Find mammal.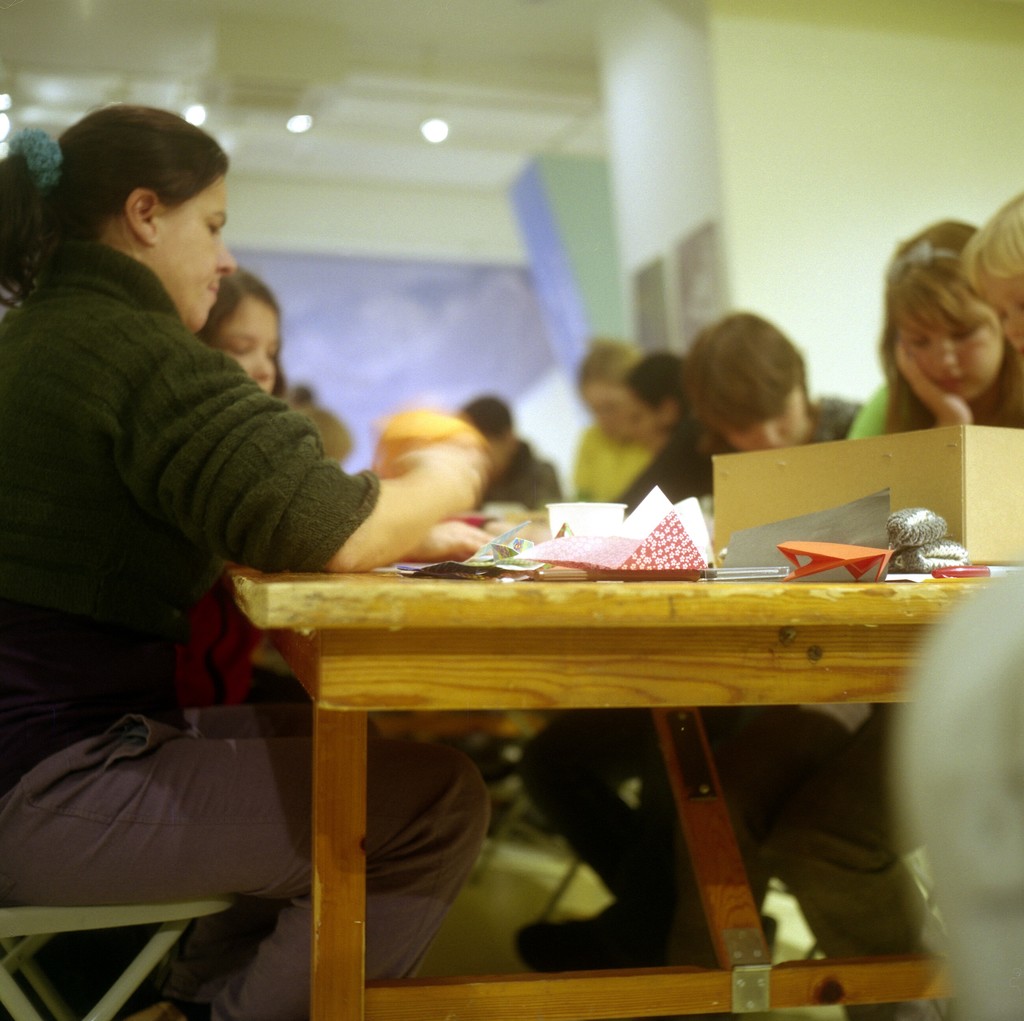
(x1=846, y1=210, x2=1021, y2=444).
